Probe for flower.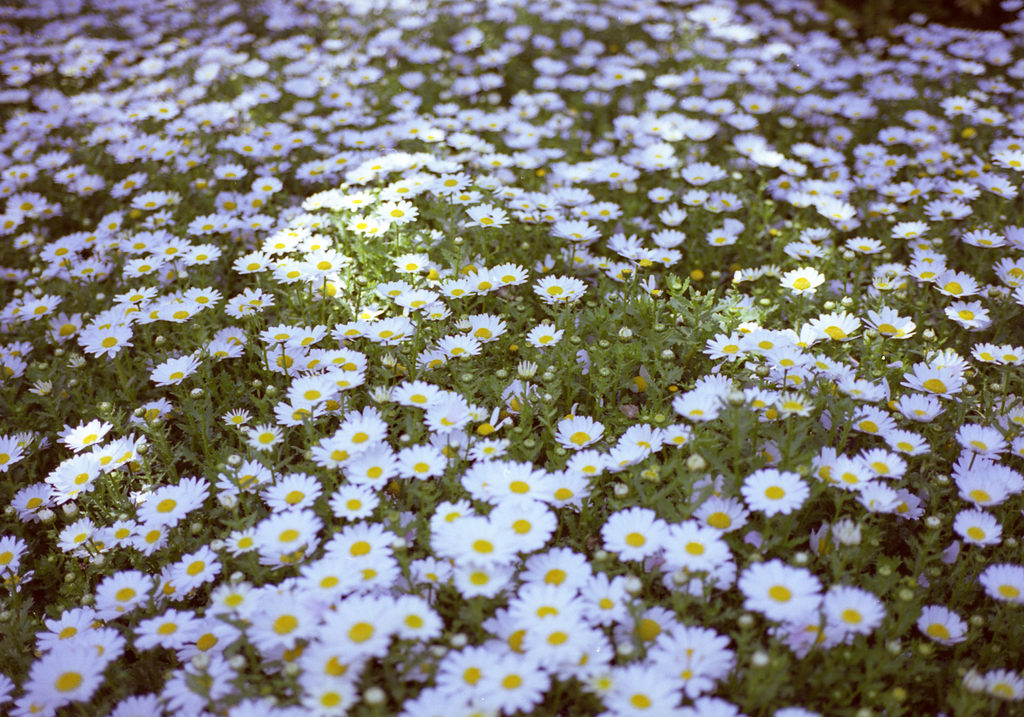
Probe result: {"left": 28, "top": 642, "right": 104, "bottom": 698}.
